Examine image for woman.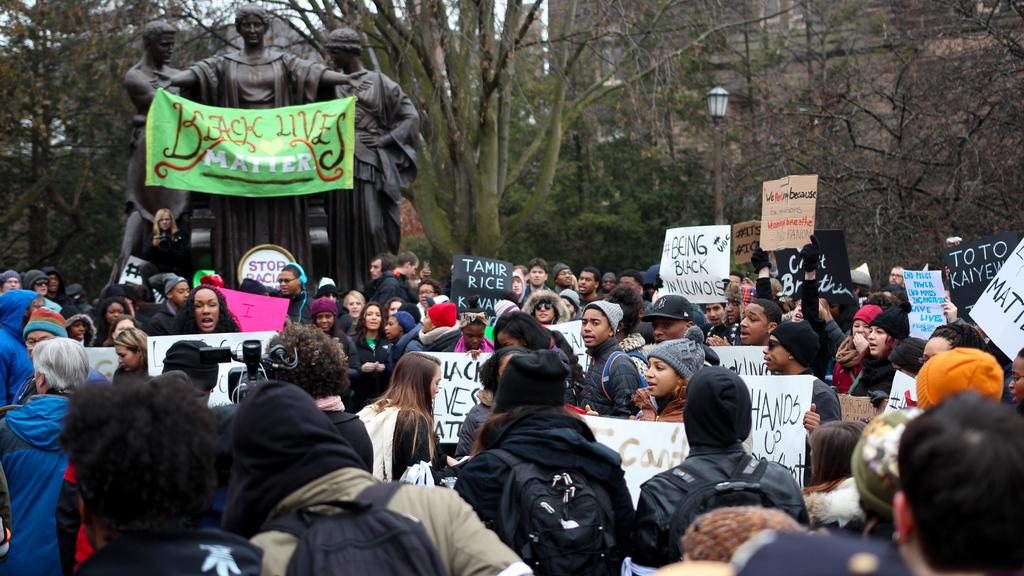
Examination result: box=[453, 310, 488, 354].
